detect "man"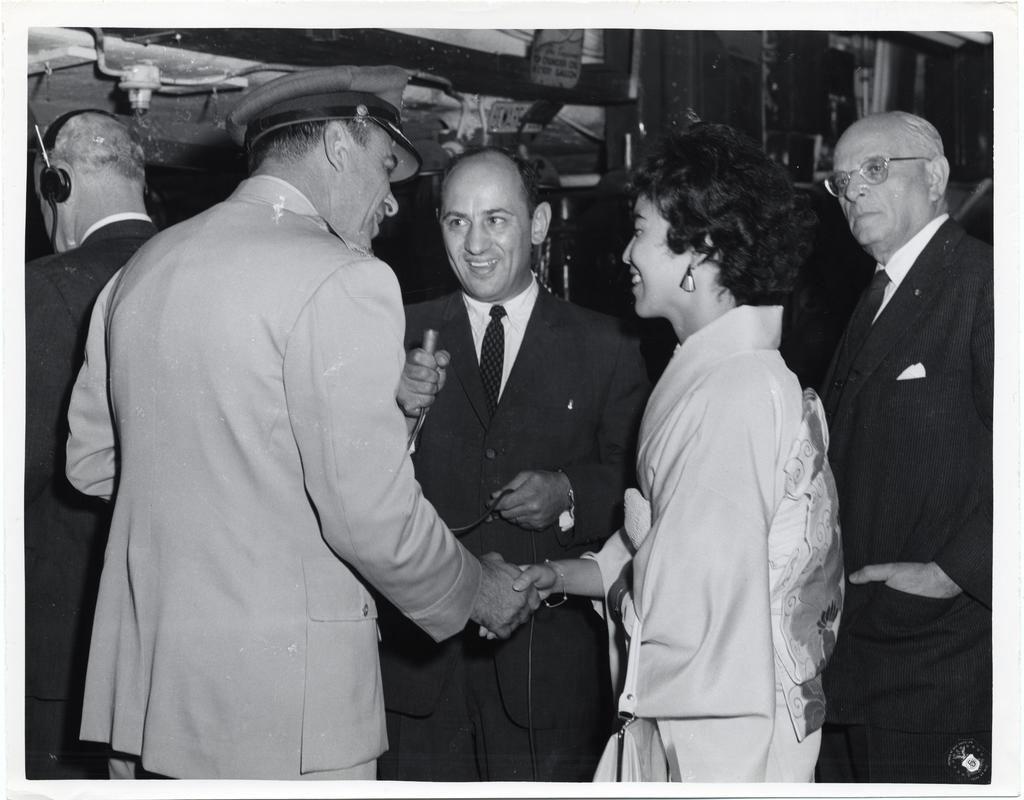
407,140,659,790
